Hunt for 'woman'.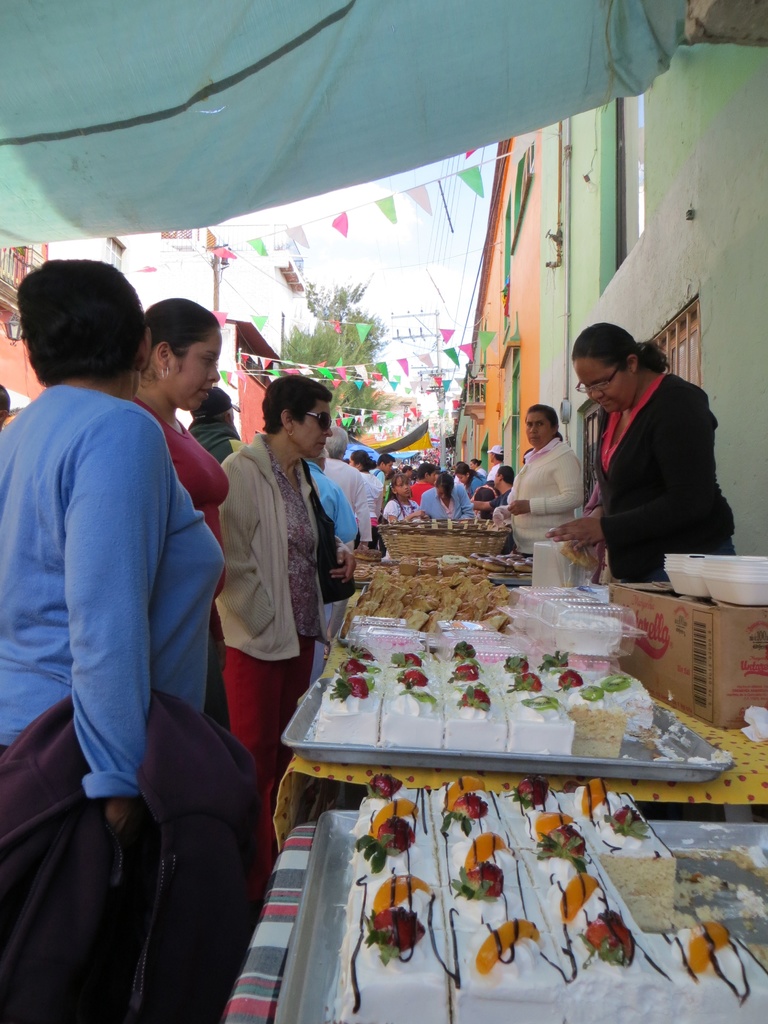
Hunted down at 131,291,230,723.
